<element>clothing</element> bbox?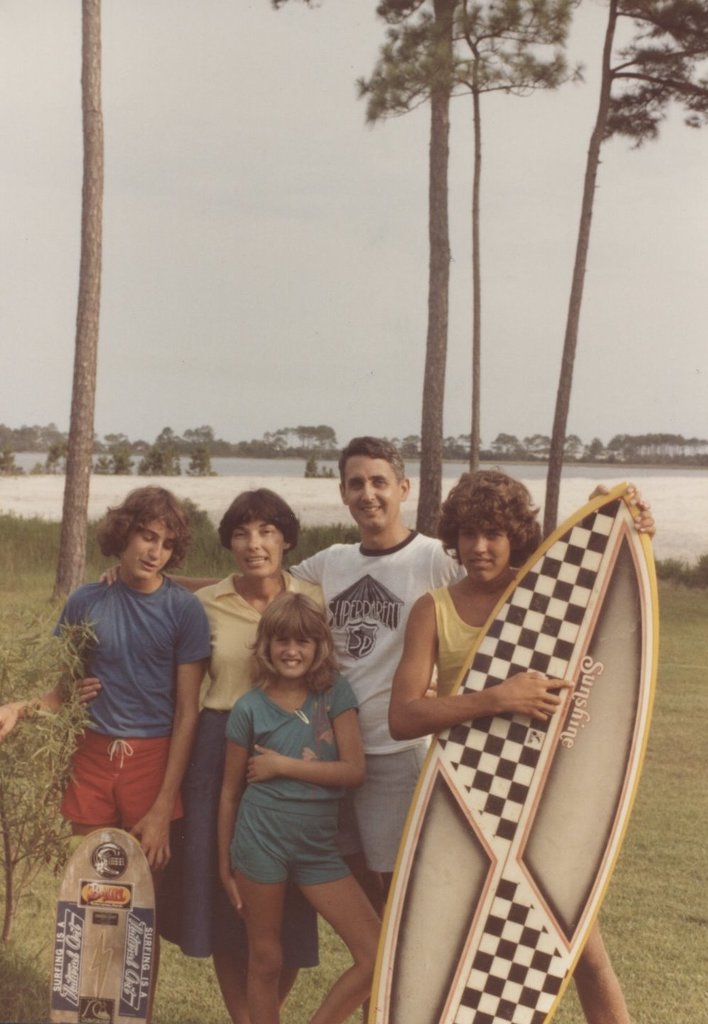
x1=55 y1=529 x2=219 y2=879
